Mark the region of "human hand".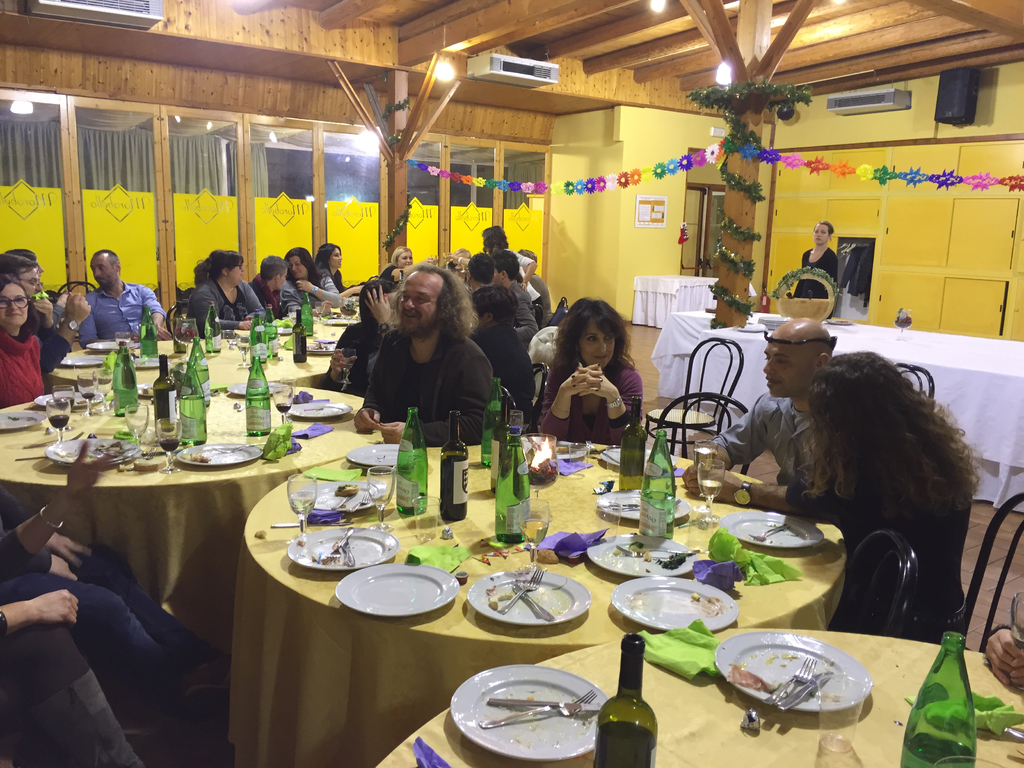
Region: detection(156, 324, 173, 340).
